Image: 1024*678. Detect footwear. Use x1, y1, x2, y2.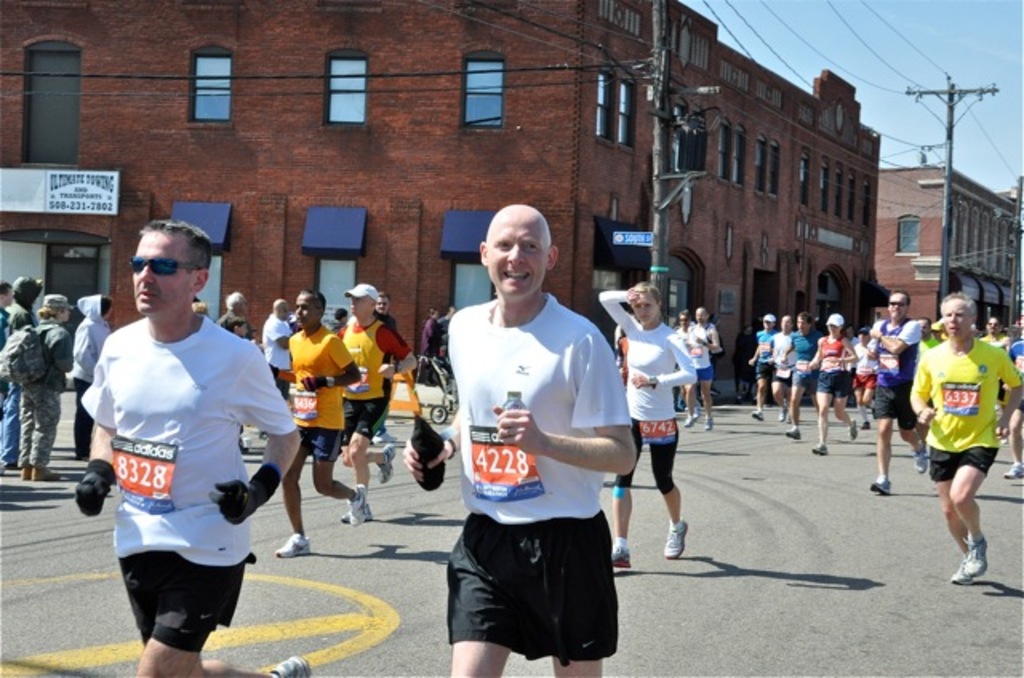
274, 529, 312, 560.
